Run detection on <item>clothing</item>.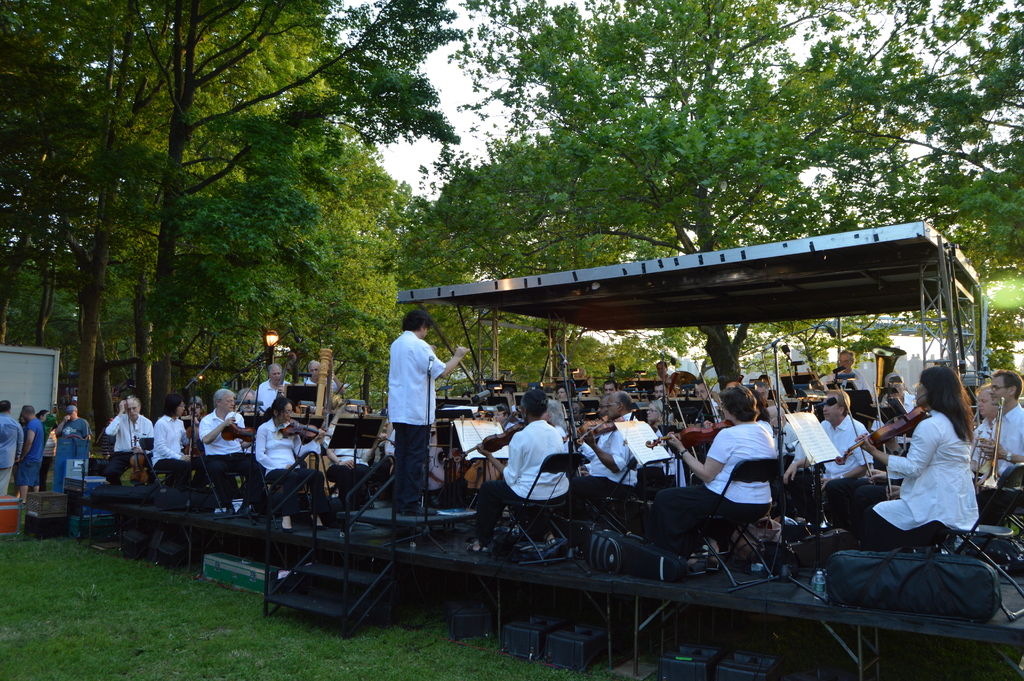
Result: select_region(102, 408, 151, 474).
